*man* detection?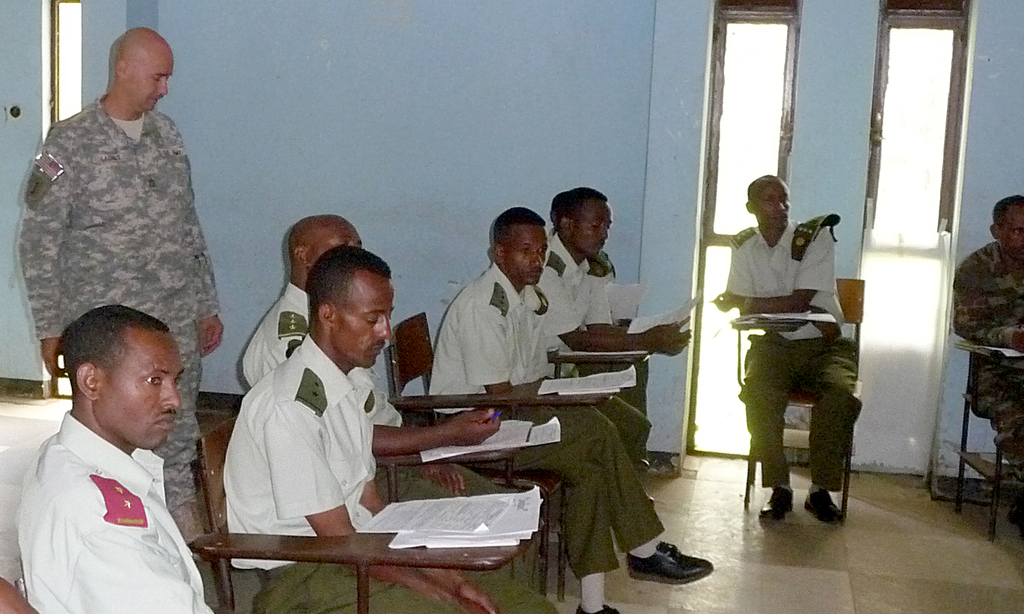
238:211:714:613
